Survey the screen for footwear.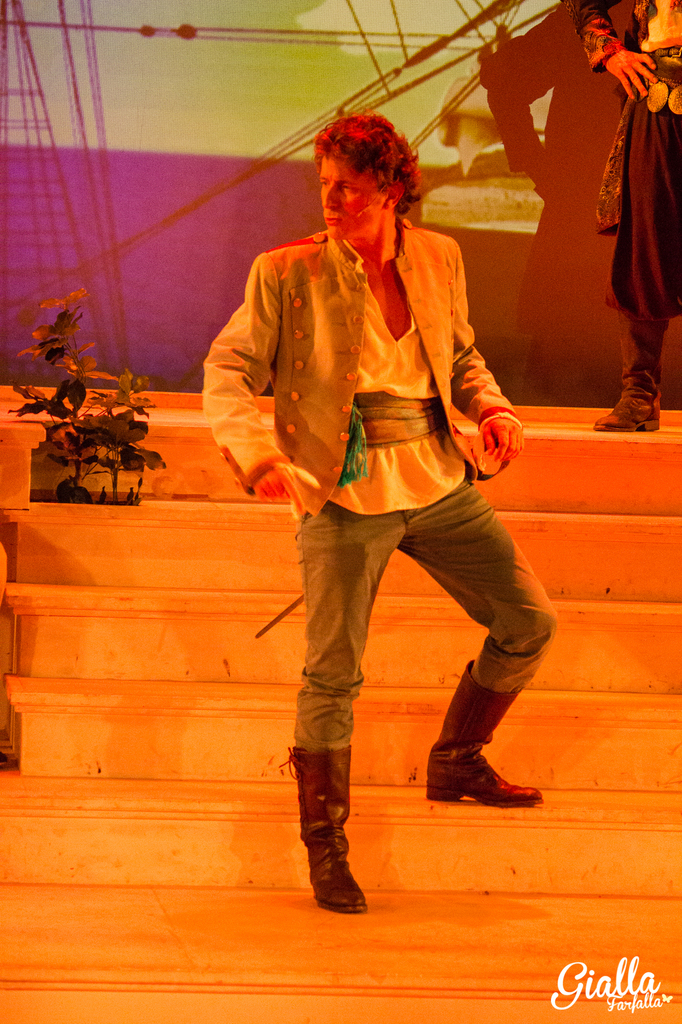
Survey found: box(431, 716, 534, 805).
